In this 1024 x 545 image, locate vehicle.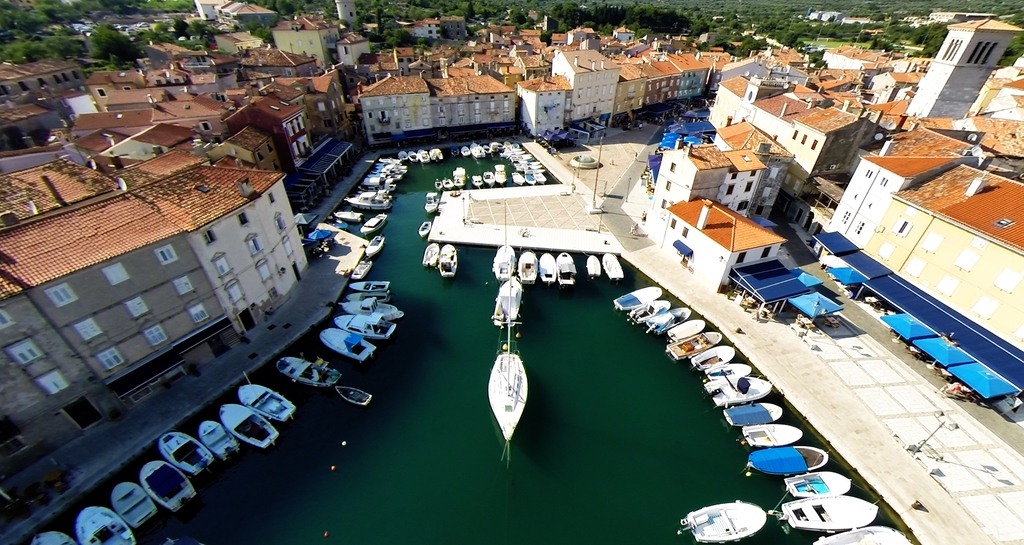
Bounding box: <box>680,500,767,544</box>.
